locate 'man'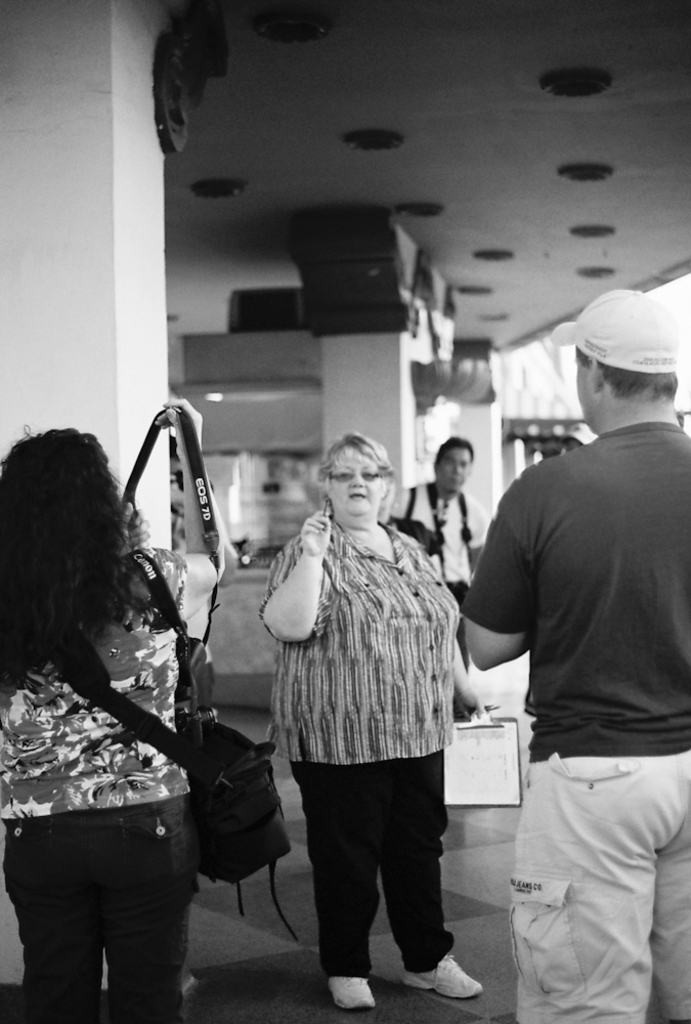
(456, 283, 690, 1023)
